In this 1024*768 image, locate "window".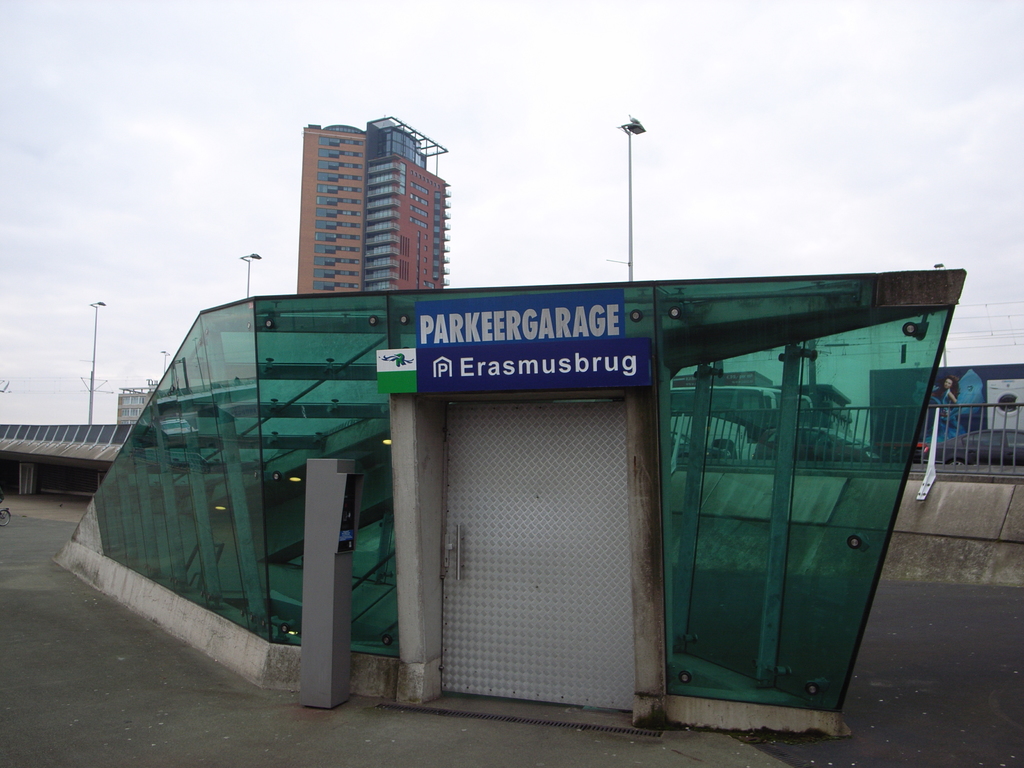
Bounding box: (337, 248, 356, 248).
